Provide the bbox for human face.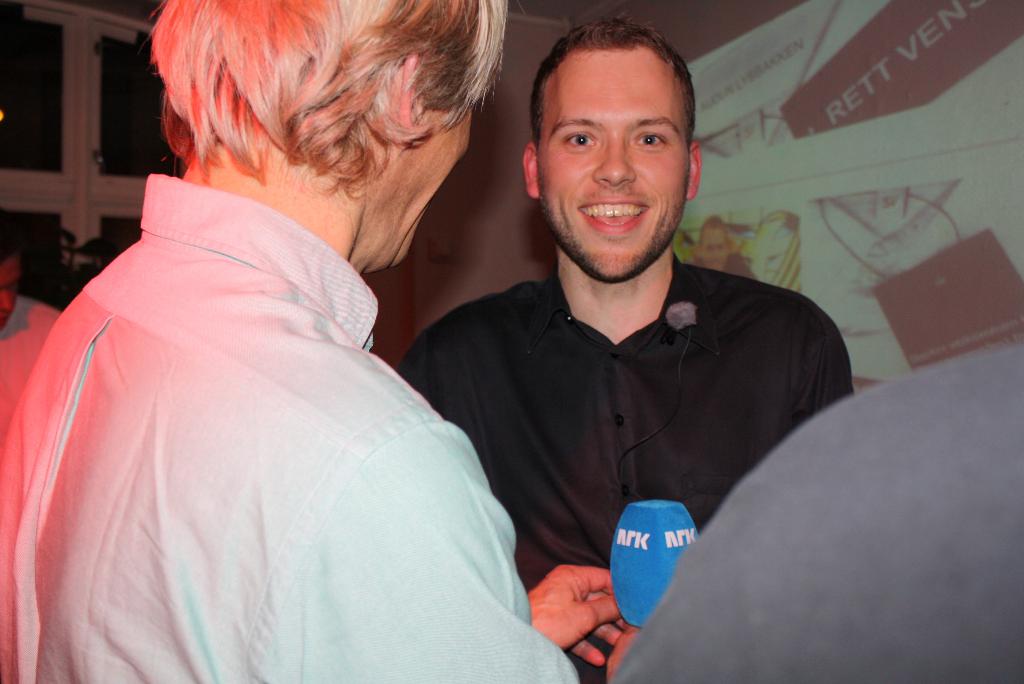
rect(539, 44, 684, 273).
